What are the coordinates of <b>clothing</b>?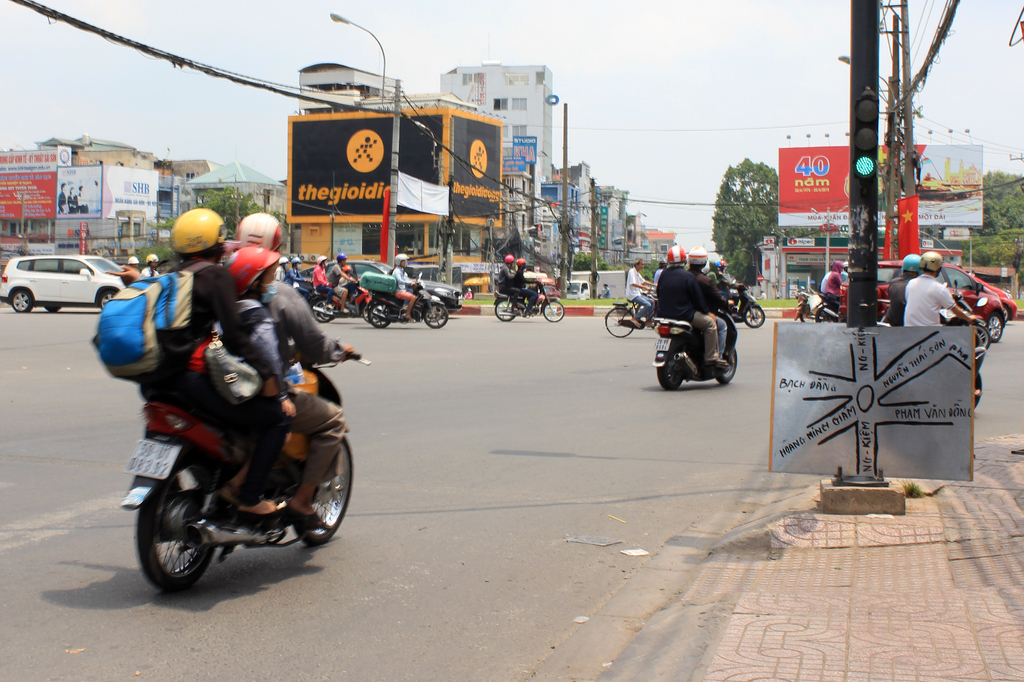
bbox=[496, 264, 520, 301].
